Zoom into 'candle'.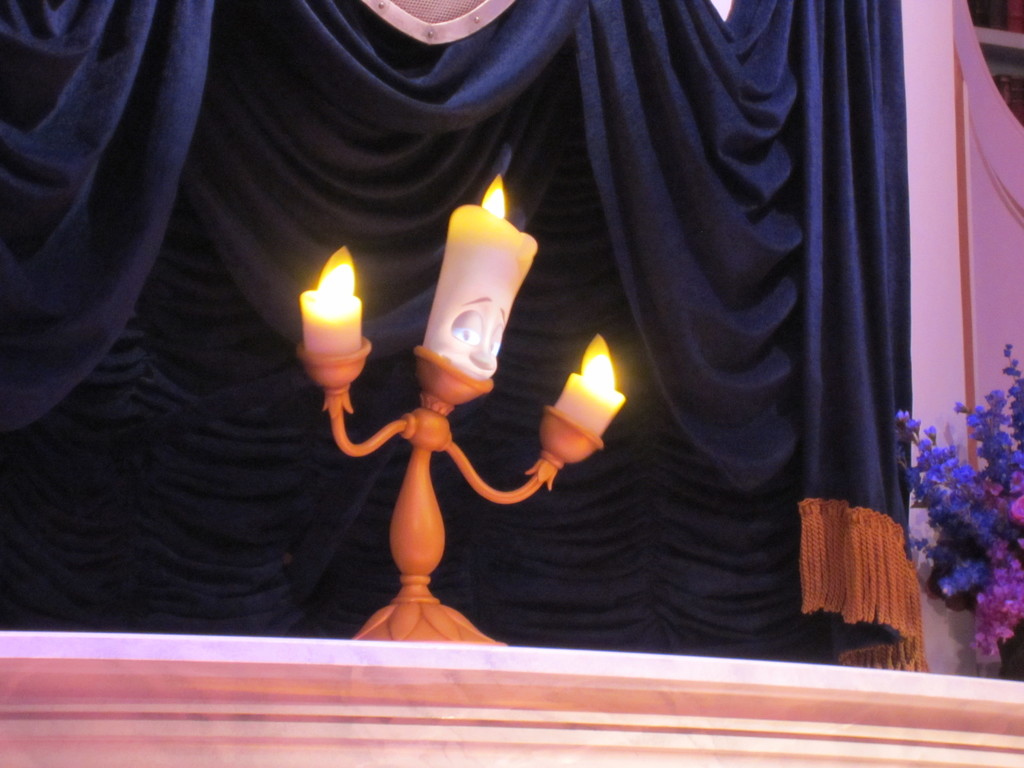
Zoom target: [552, 328, 627, 442].
